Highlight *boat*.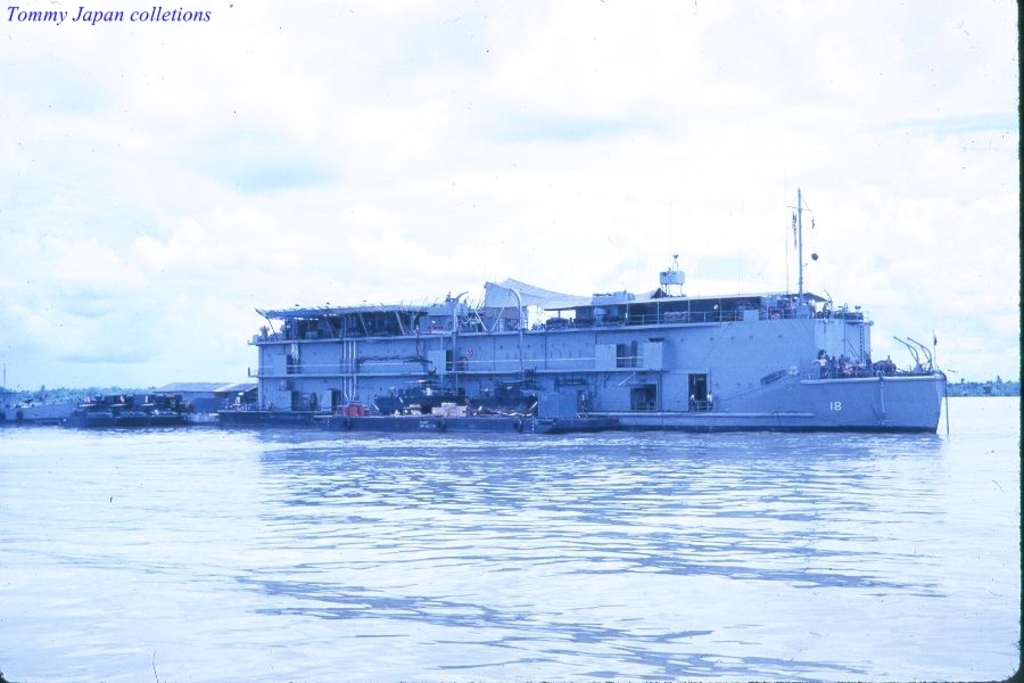
Highlighted region: [226, 221, 1014, 431].
